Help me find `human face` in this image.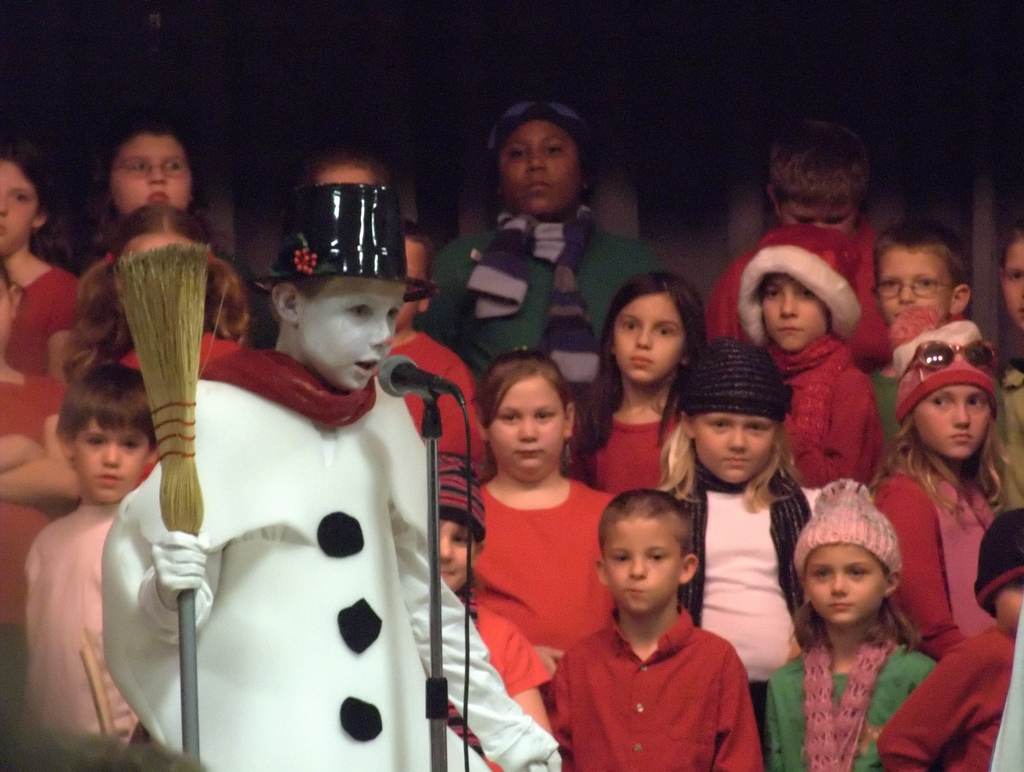
Found it: 994:572:1023:632.
